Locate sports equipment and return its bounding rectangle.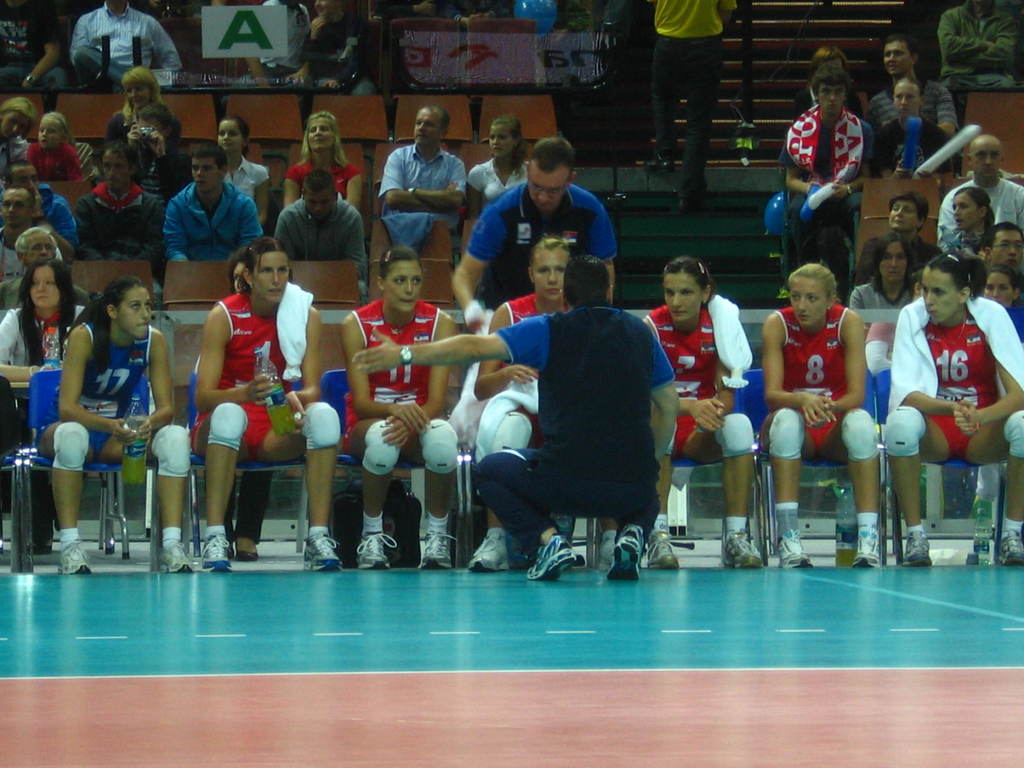
356 536 396 569.
